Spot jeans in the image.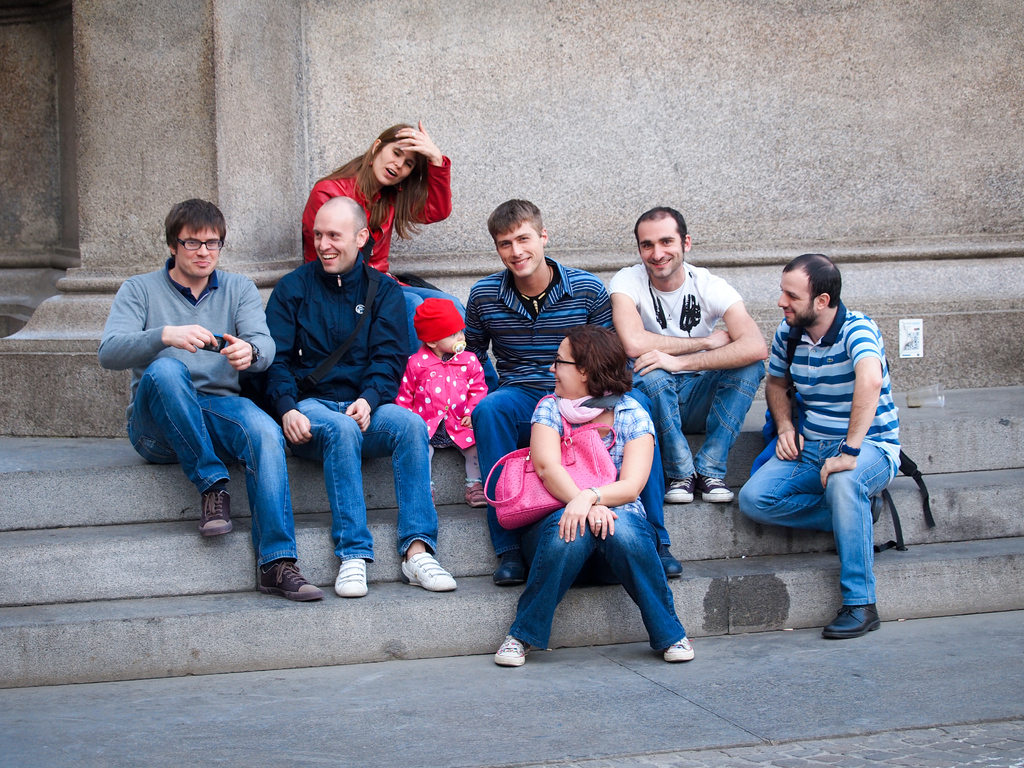
jeans found at Rect(119, 365, 305, 566).
